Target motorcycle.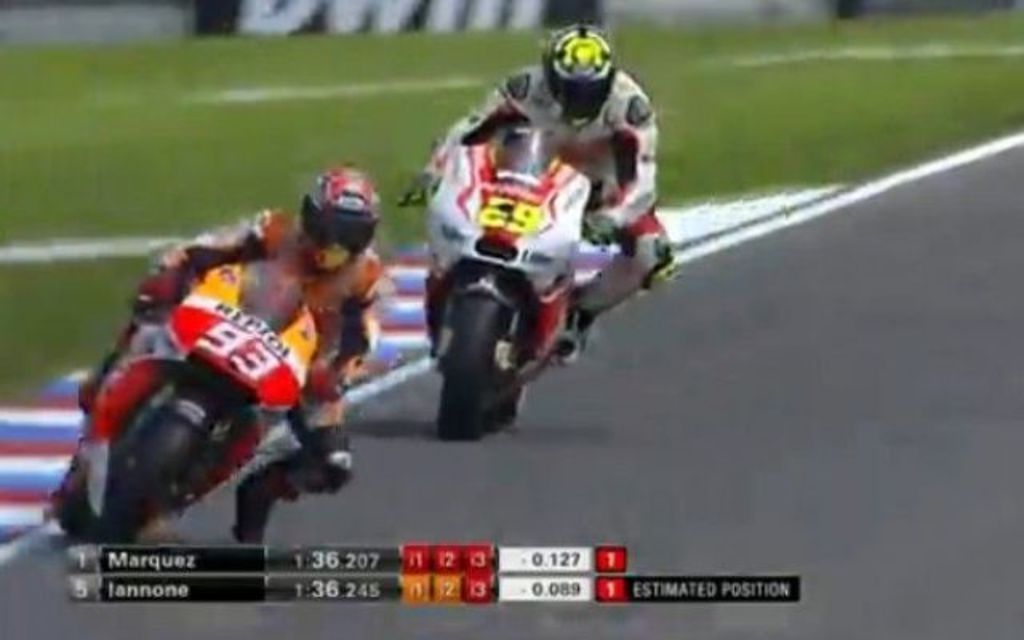
Target region: {"x1": 395, "y1": 117, "x2": 682, "y2": 443}.
